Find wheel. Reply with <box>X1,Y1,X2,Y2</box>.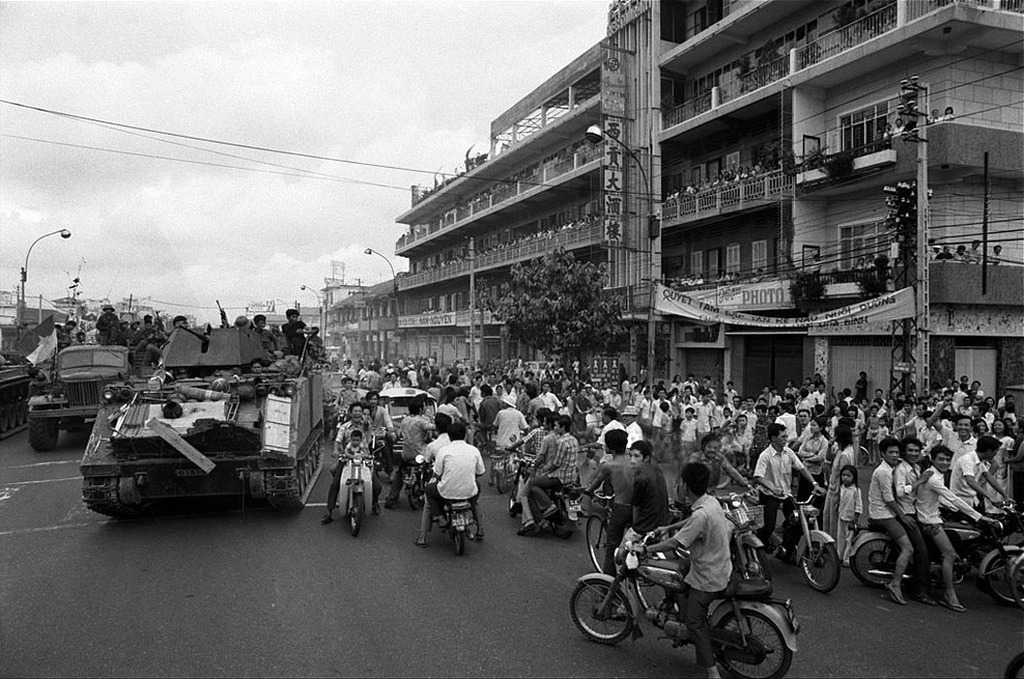
<box>449,525,464,549</box>.
